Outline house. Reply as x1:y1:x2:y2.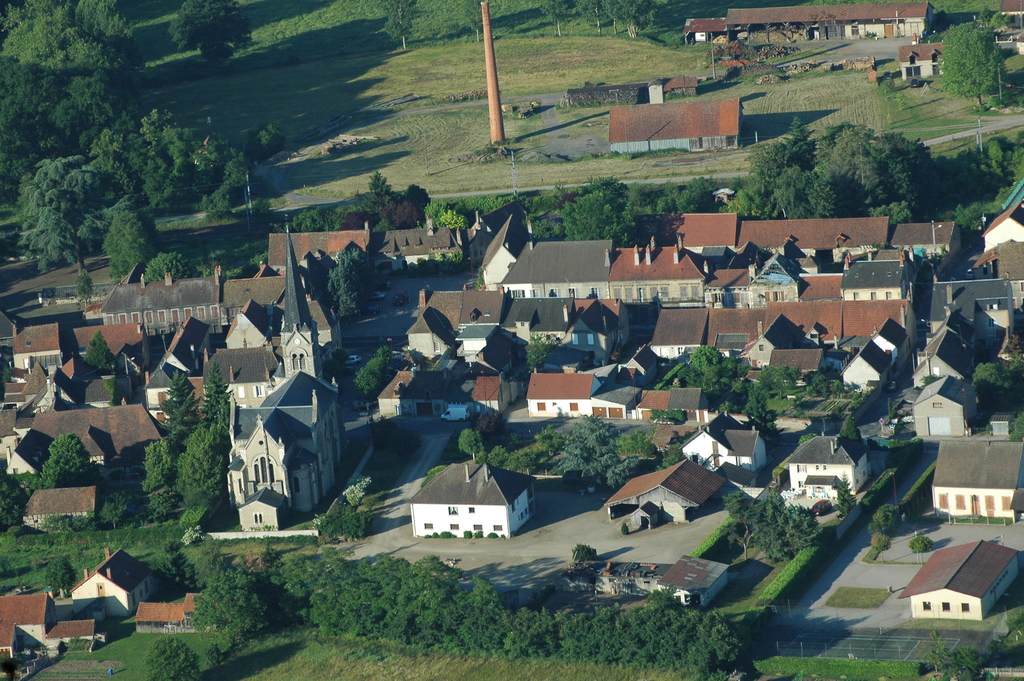
383:369:459:422.
